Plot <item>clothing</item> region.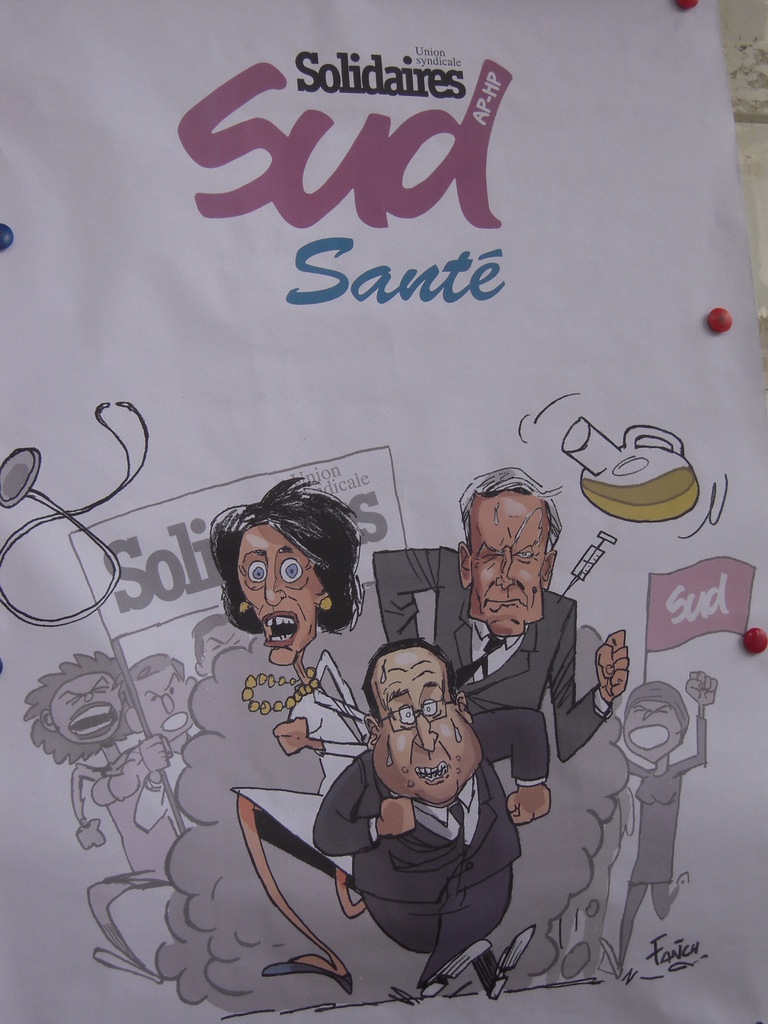
Plotted at left=129, top=746, right=200, bottom=830.
